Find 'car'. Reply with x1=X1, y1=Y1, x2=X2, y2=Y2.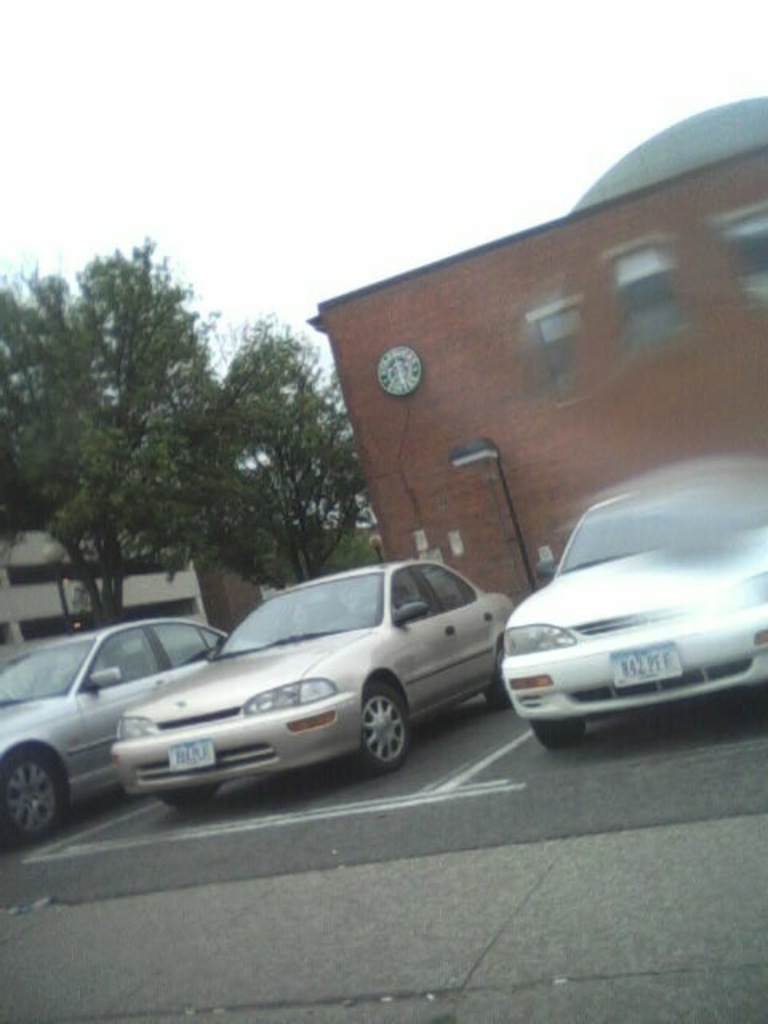
x1=104, y1=560, x2=512, y2=805.
